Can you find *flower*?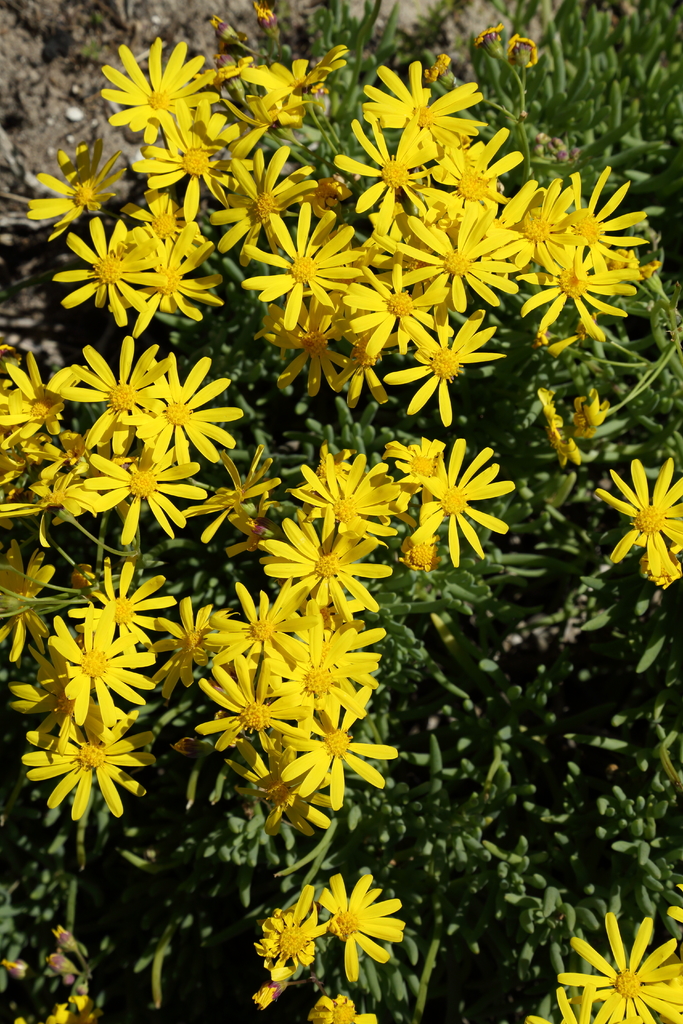
Yes, bounding box: bbox=[523, 984, 614, 1023].
